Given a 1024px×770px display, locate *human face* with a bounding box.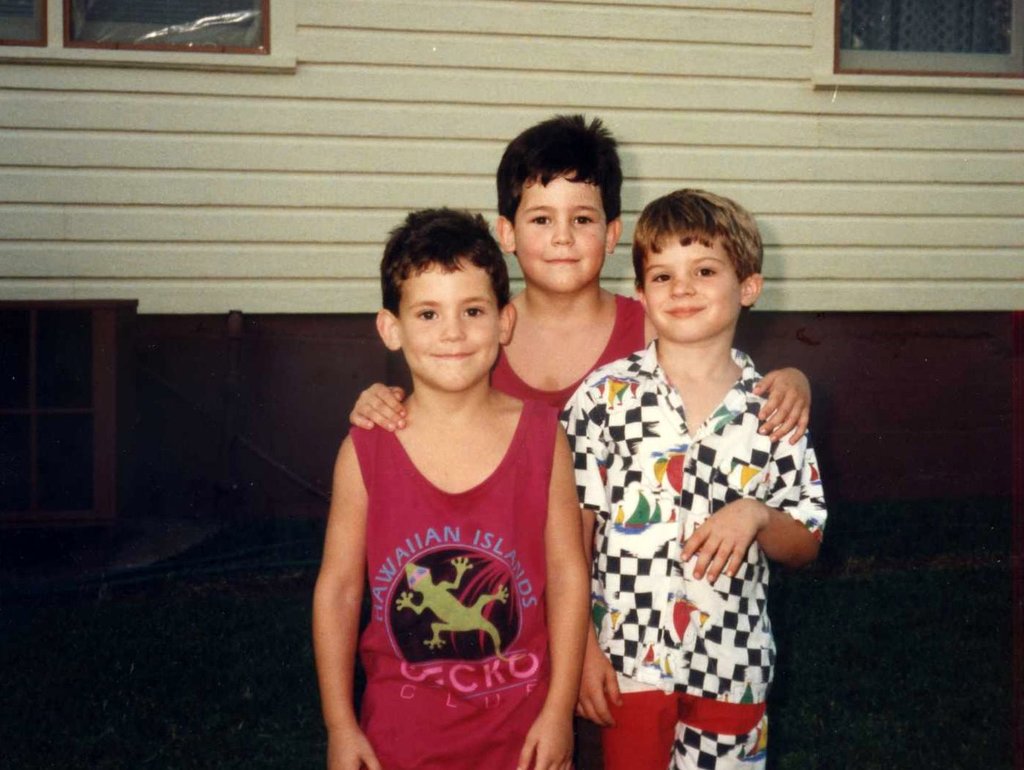
Located: (x1=515, y1=169, x2=607, y2=288).
